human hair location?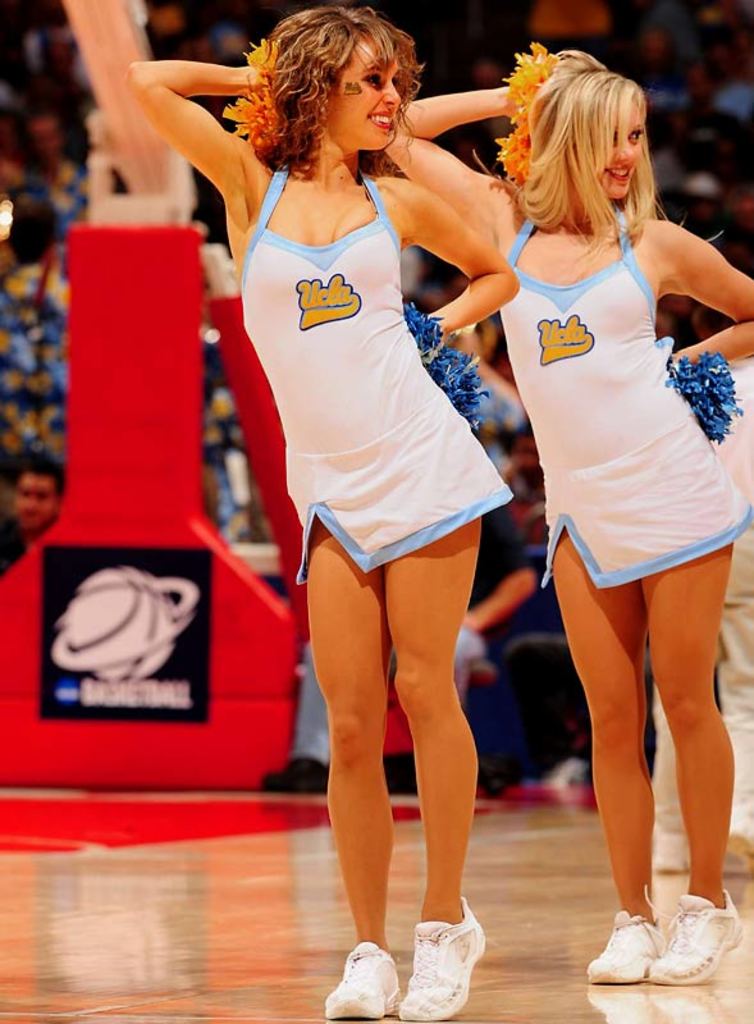
(248,6,425,175)
